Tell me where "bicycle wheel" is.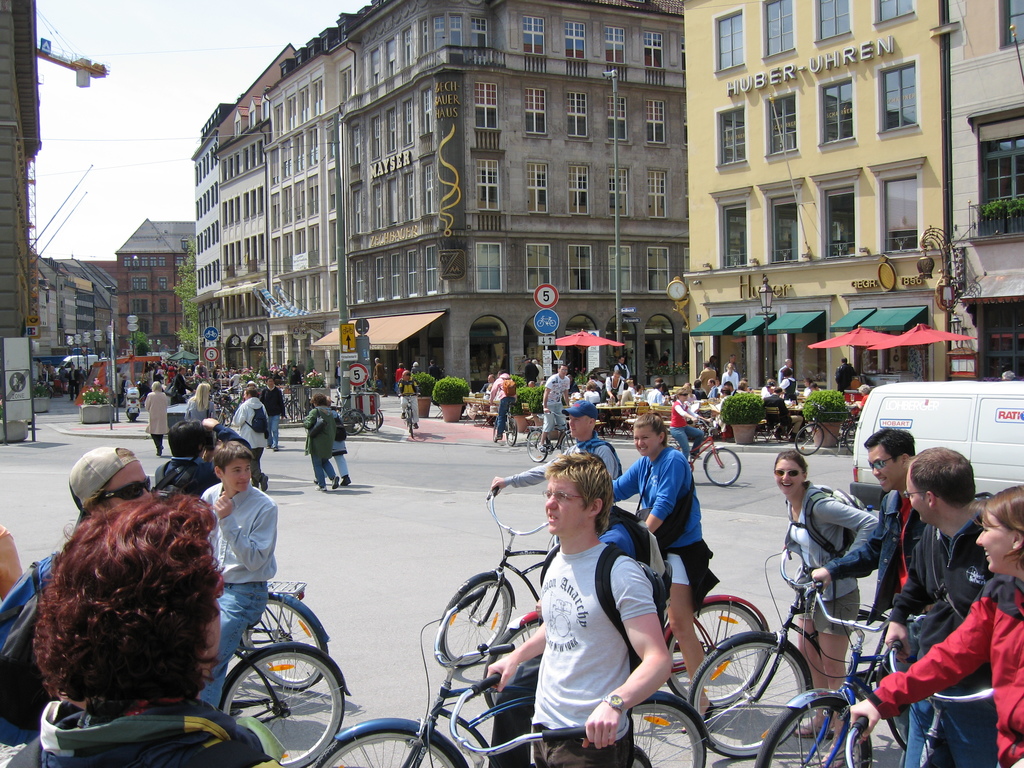
"bicycle wheel" is at bbox(287, 399, 303, 421).
